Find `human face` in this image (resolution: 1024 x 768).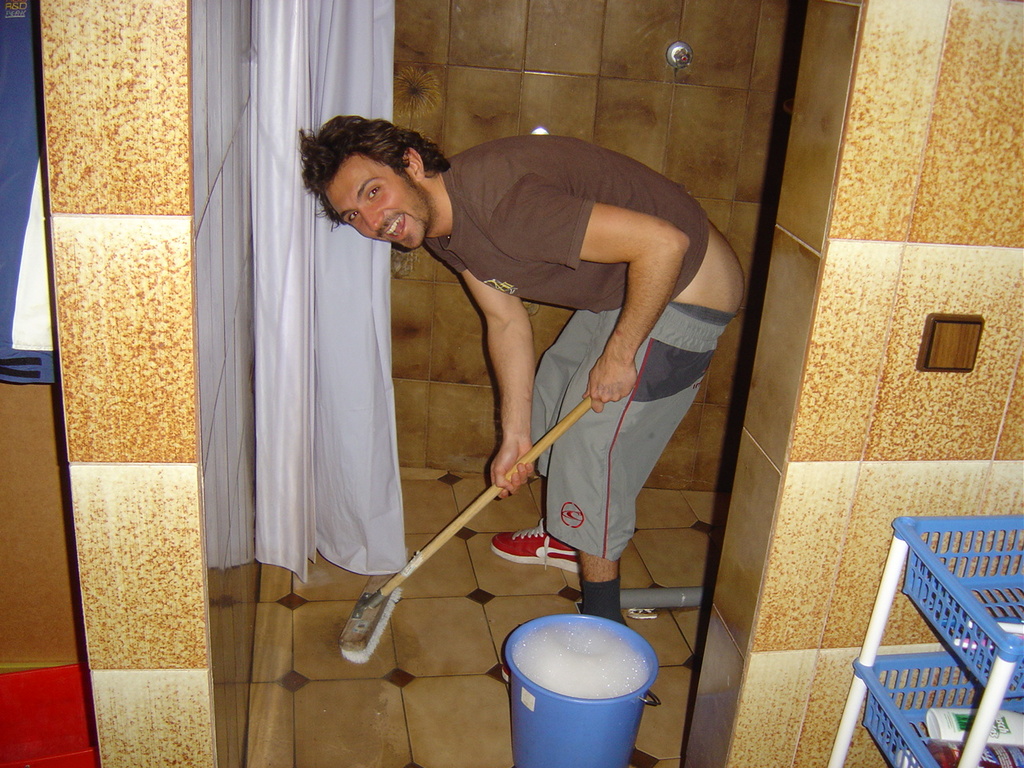
bbox(325, 150, 427, 255).
